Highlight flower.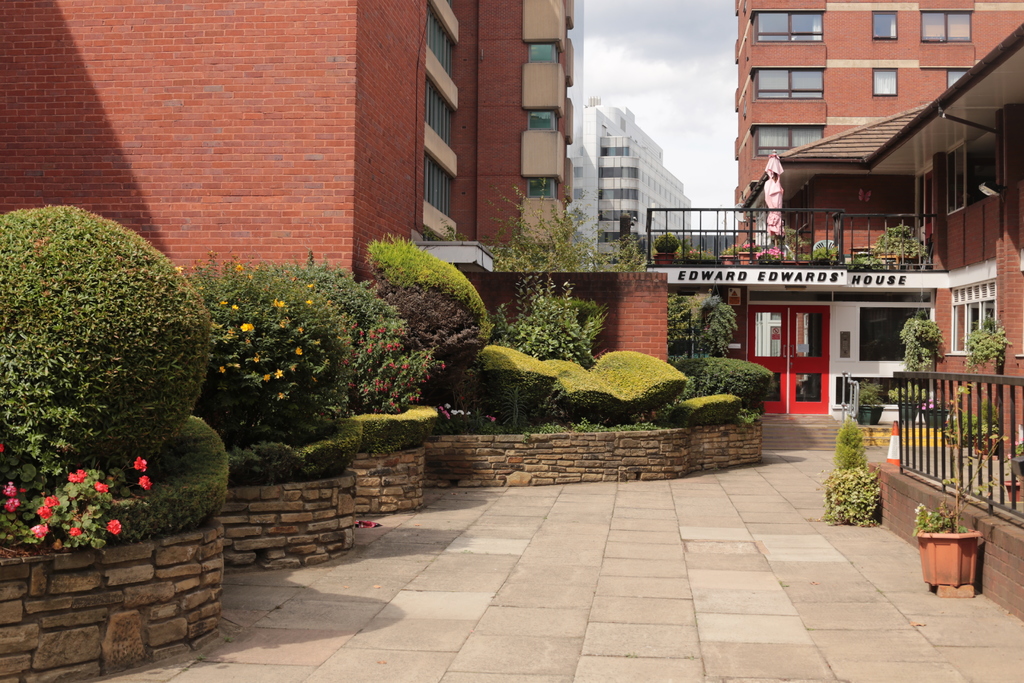
Highlighted region: Rect(301, 327, 303, 332).
